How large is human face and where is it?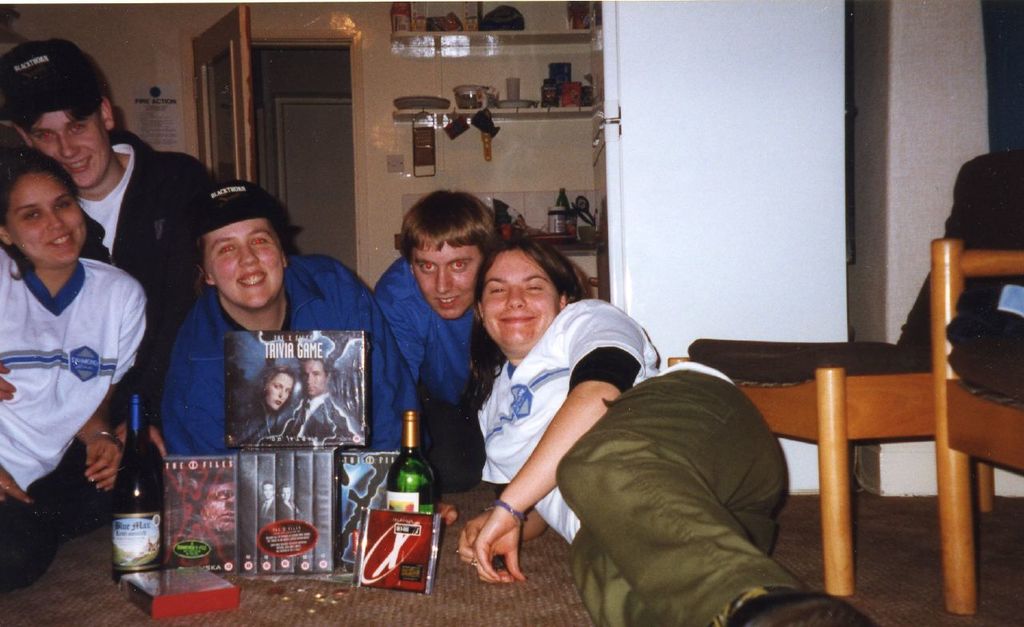
Bounding box: [31, 113, 107, 186].
